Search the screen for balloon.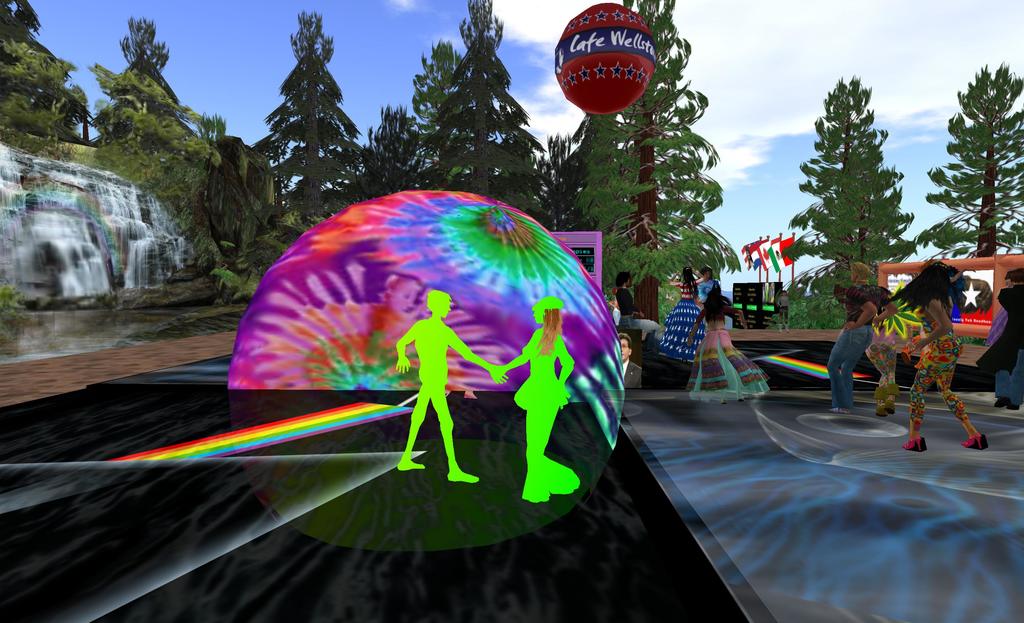
Found at detection(556, 3, 658, 117).
